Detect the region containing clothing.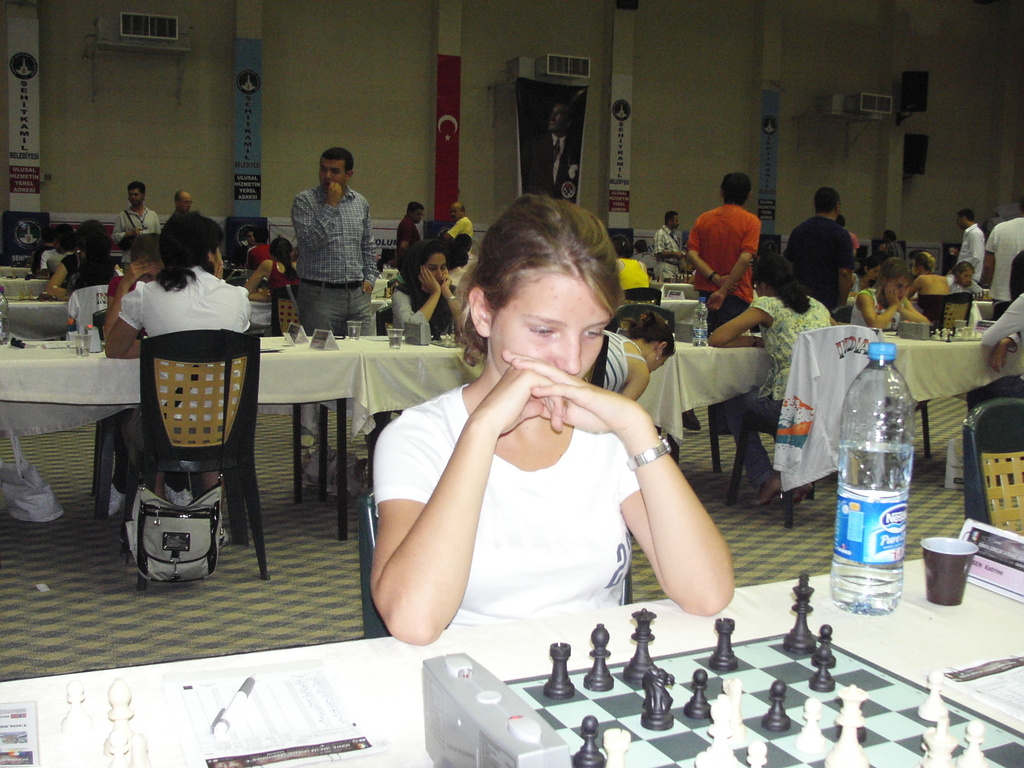
box=[785, 218, 860, 311].
